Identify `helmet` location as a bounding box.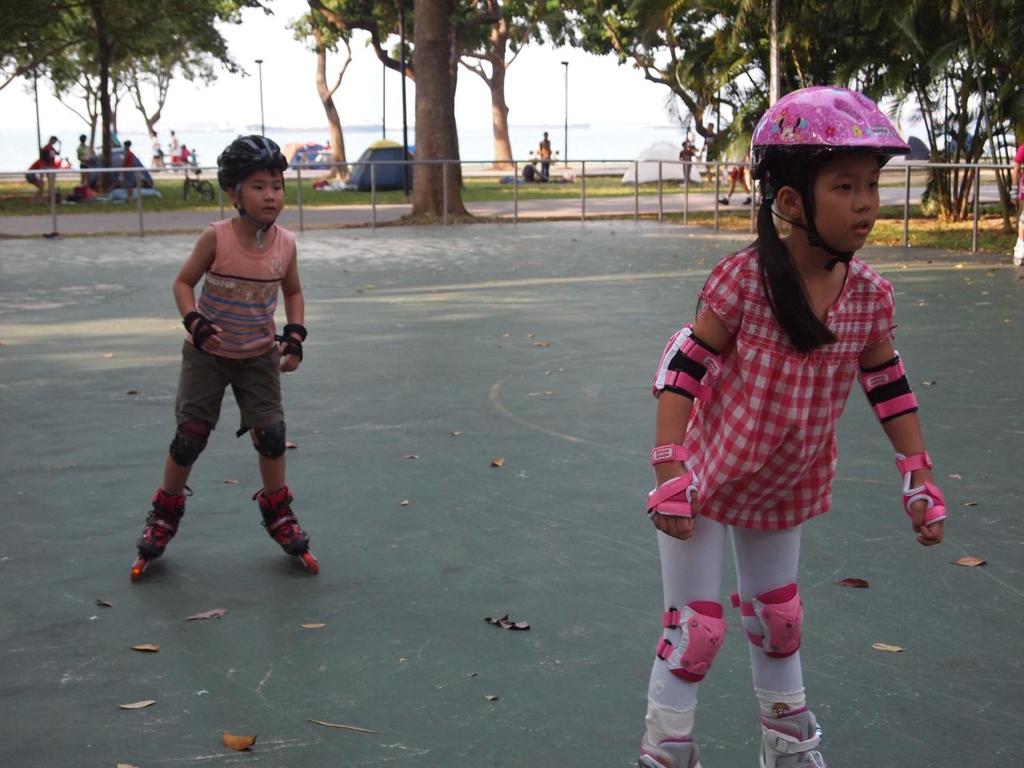
[215, 134, 290, 252].
